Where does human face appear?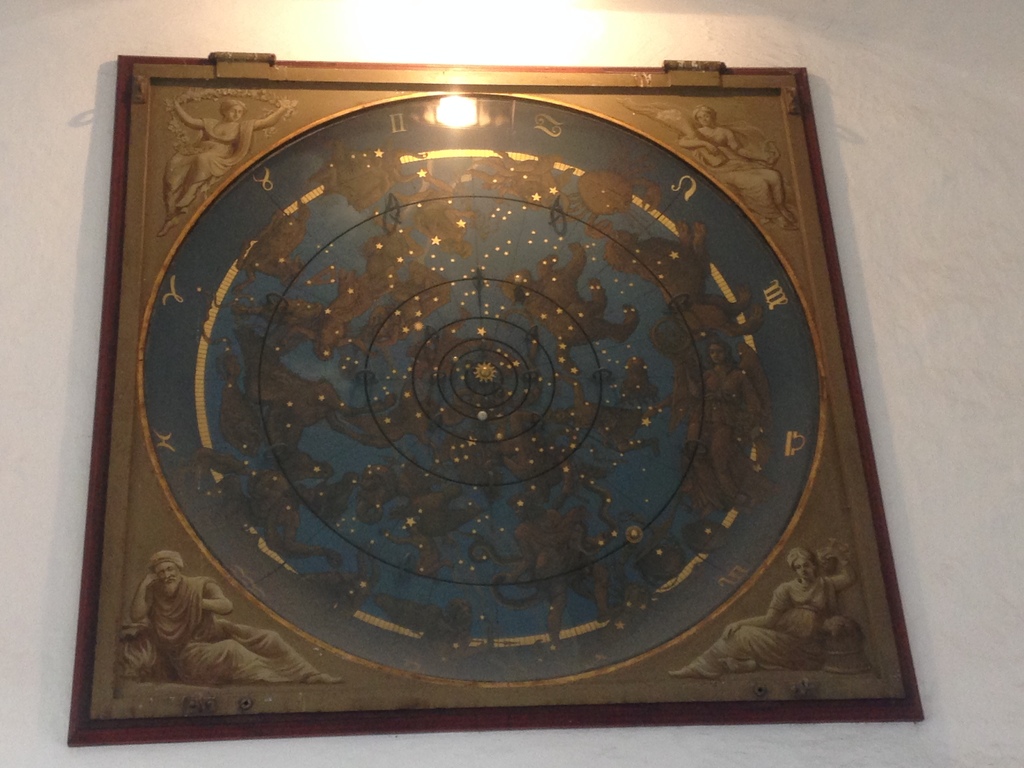
Appears at box=[157, 561, 182, 590].
